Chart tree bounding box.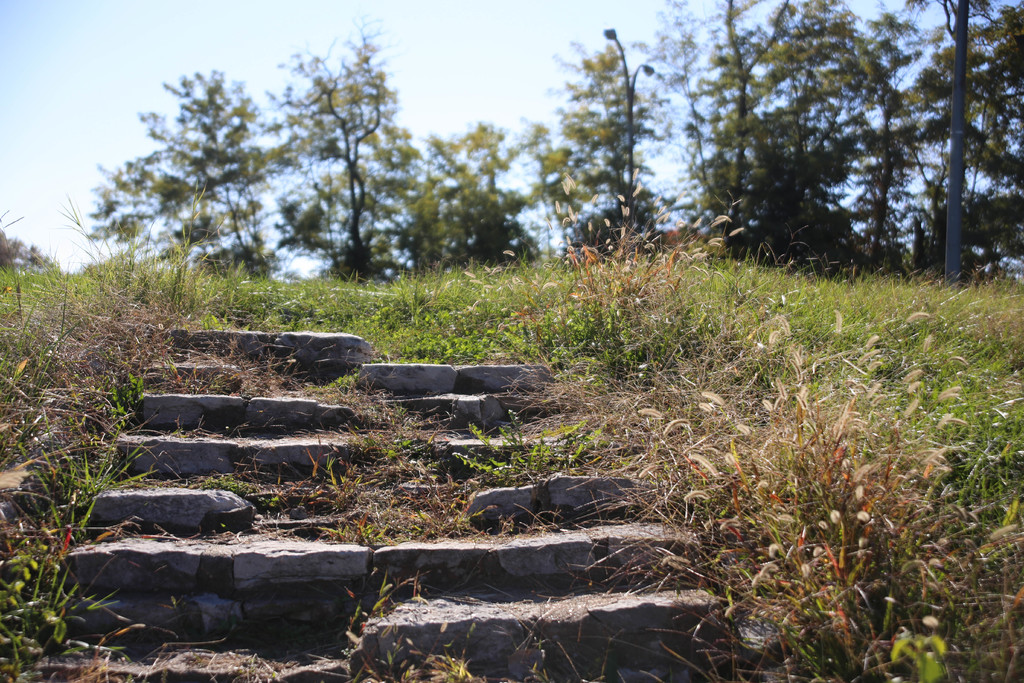
Charted: x1=73 y1=69 x2=283 y2=283.
